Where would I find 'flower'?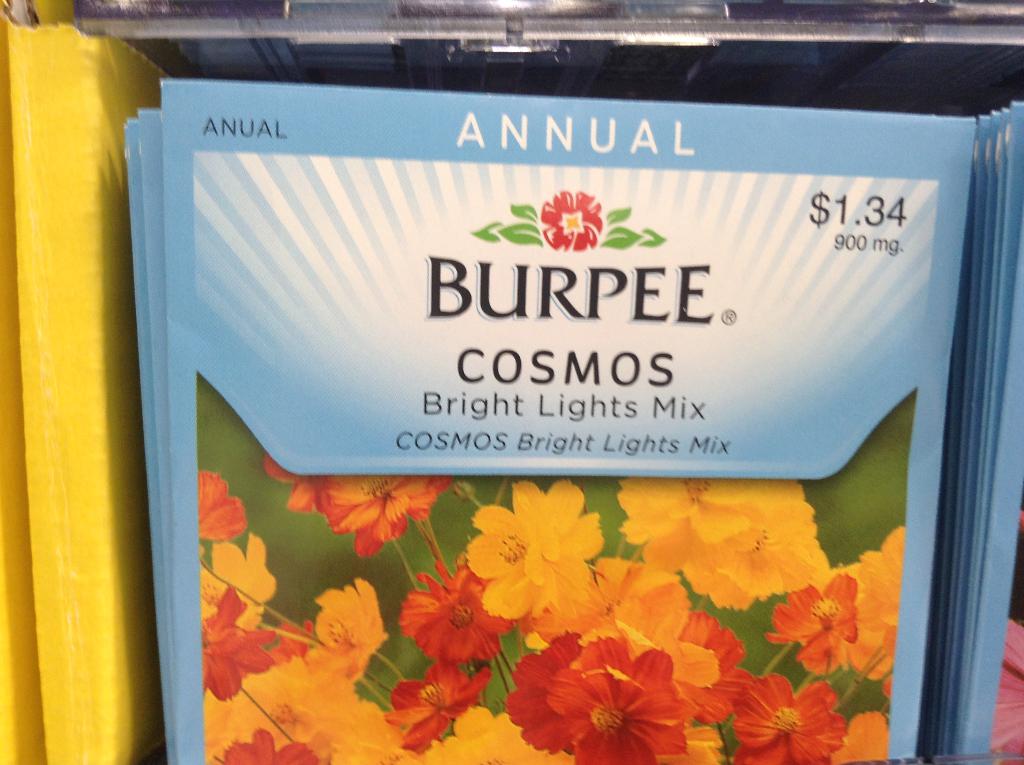
At (x1=508, y1=645, x2=699, y2=747).
